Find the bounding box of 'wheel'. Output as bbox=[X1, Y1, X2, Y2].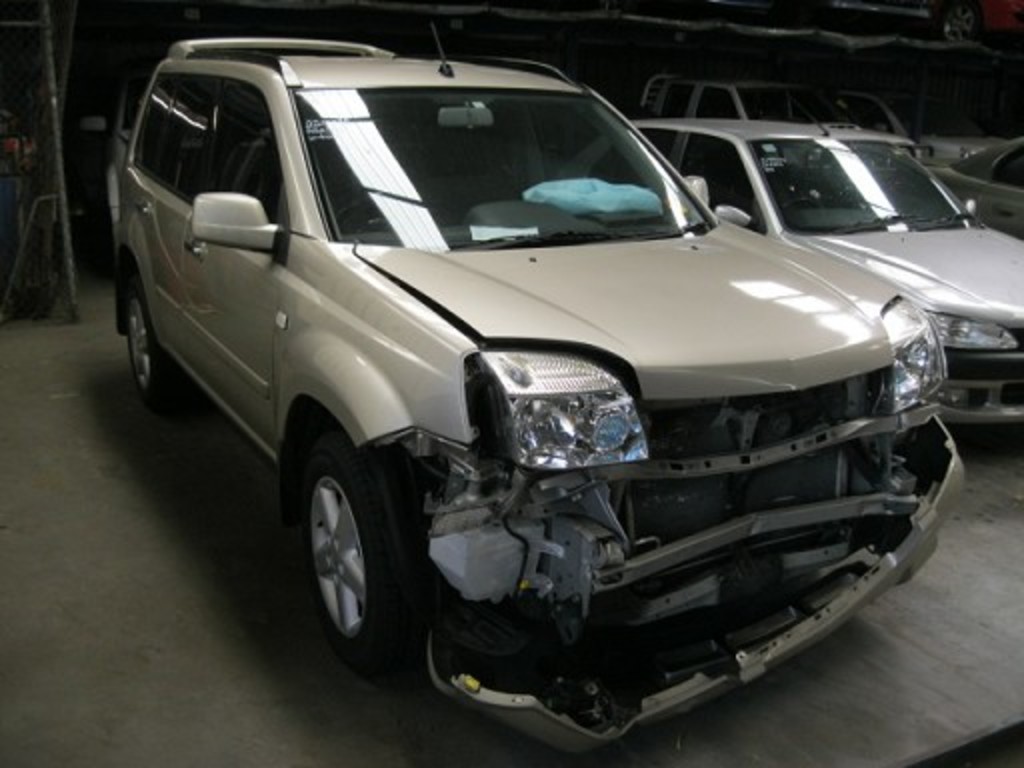
bbox=[122, 294, 178, 396].
